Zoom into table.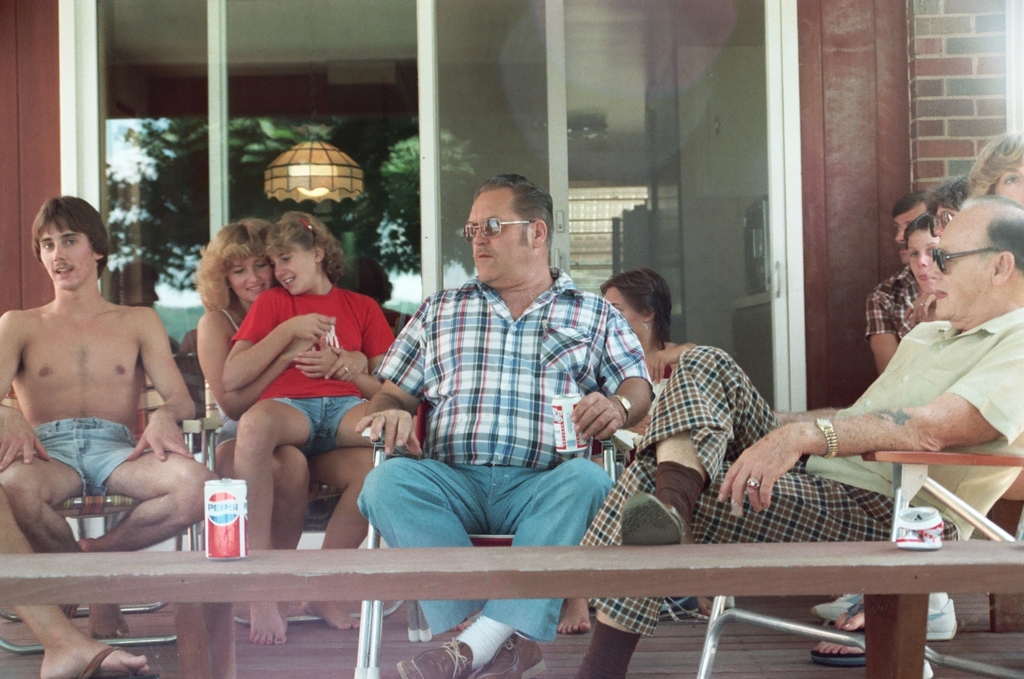
Zoom target: l=0, t=545, r=1023, b=678.
